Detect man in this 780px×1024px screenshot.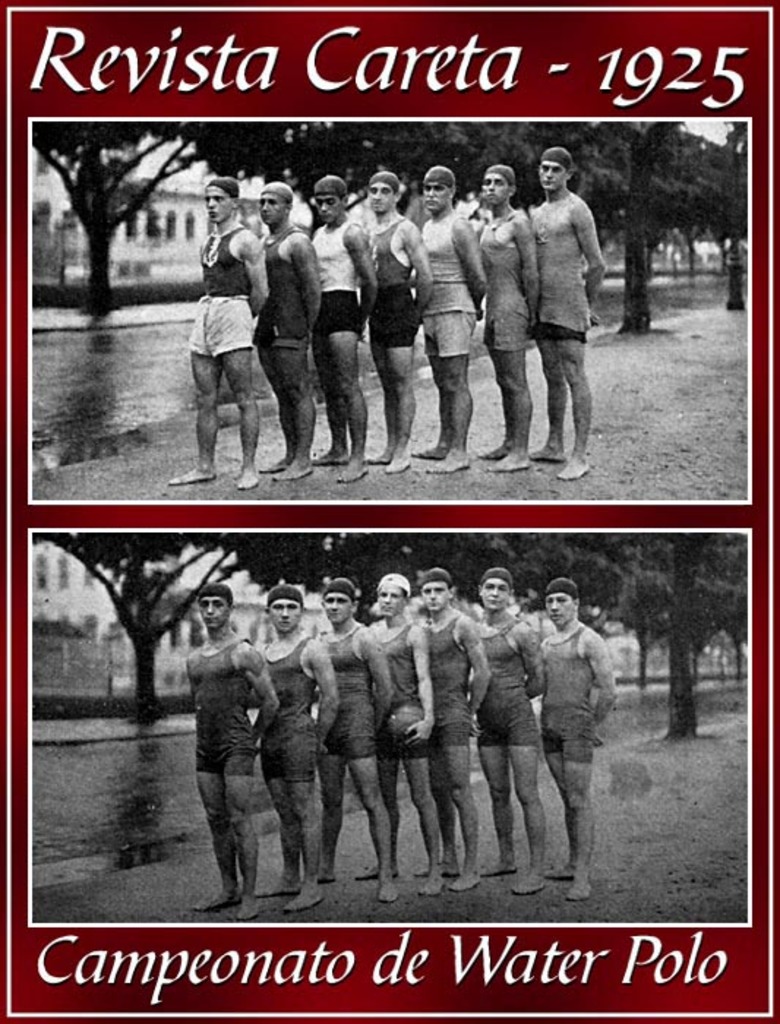
Detection: bbox=[417, 162, 484, 471].
